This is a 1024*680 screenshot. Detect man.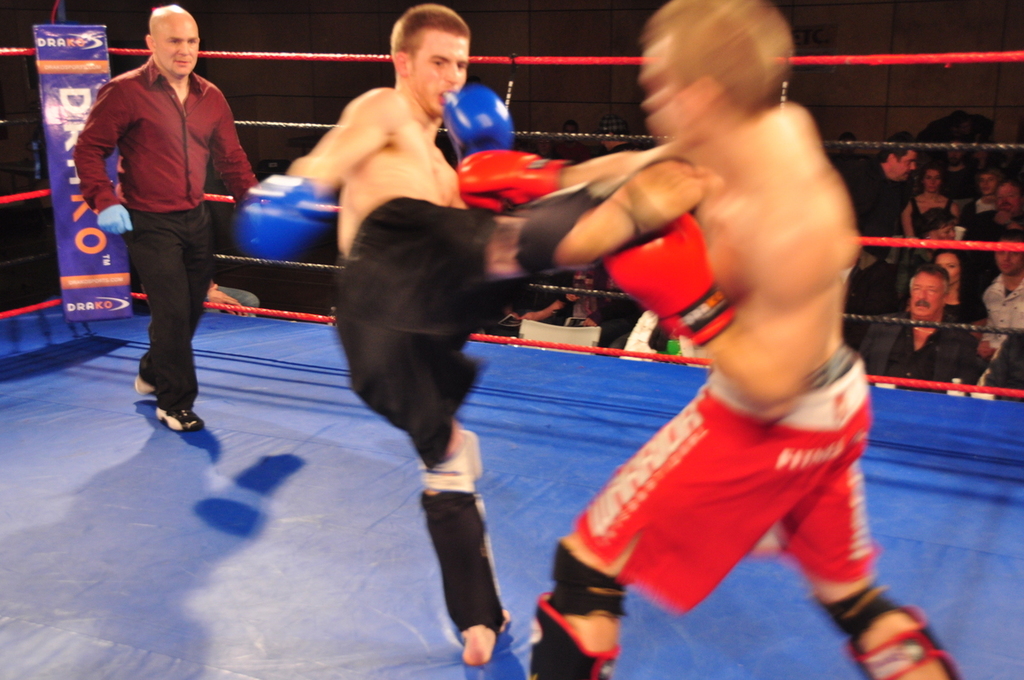
71, 9, 245, 415.
